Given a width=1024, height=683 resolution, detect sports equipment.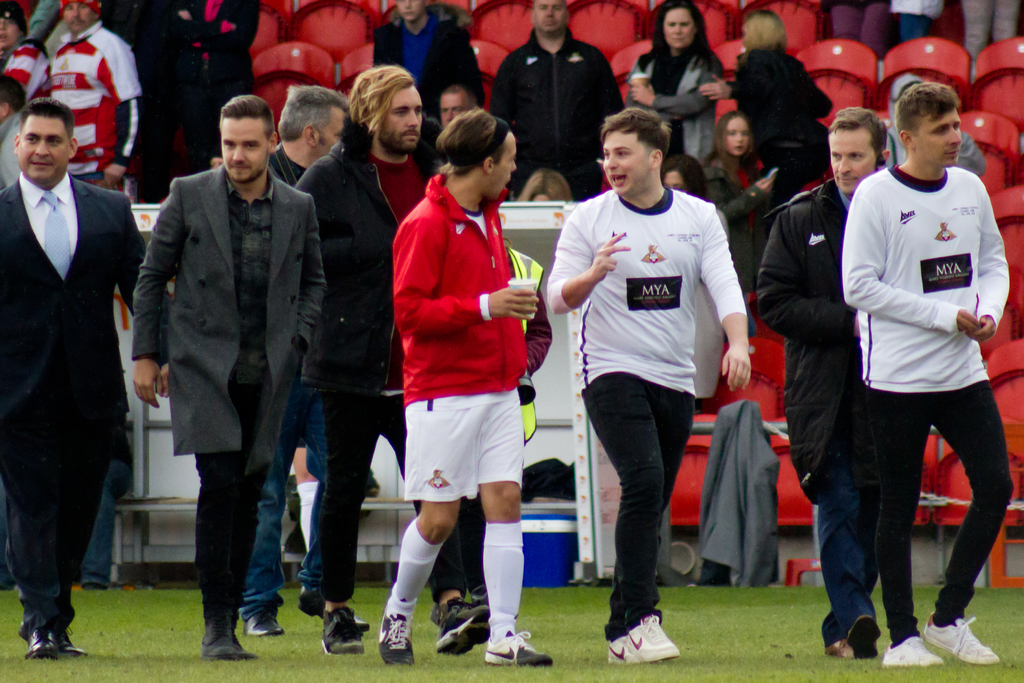
left=435, top=597, right=493, bottom=659.
